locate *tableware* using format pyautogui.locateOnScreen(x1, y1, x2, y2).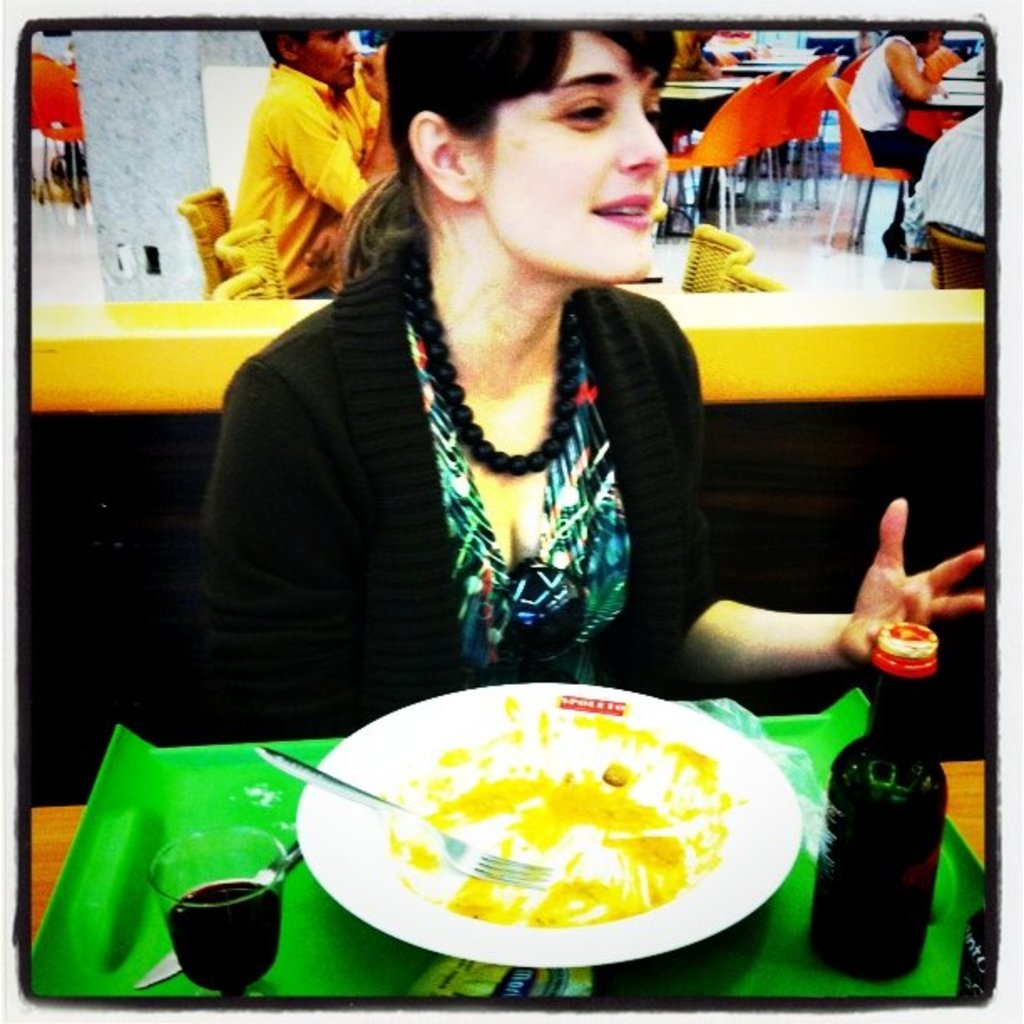
pyautogui.locateOnScreen(298, 683, 805, 967).
